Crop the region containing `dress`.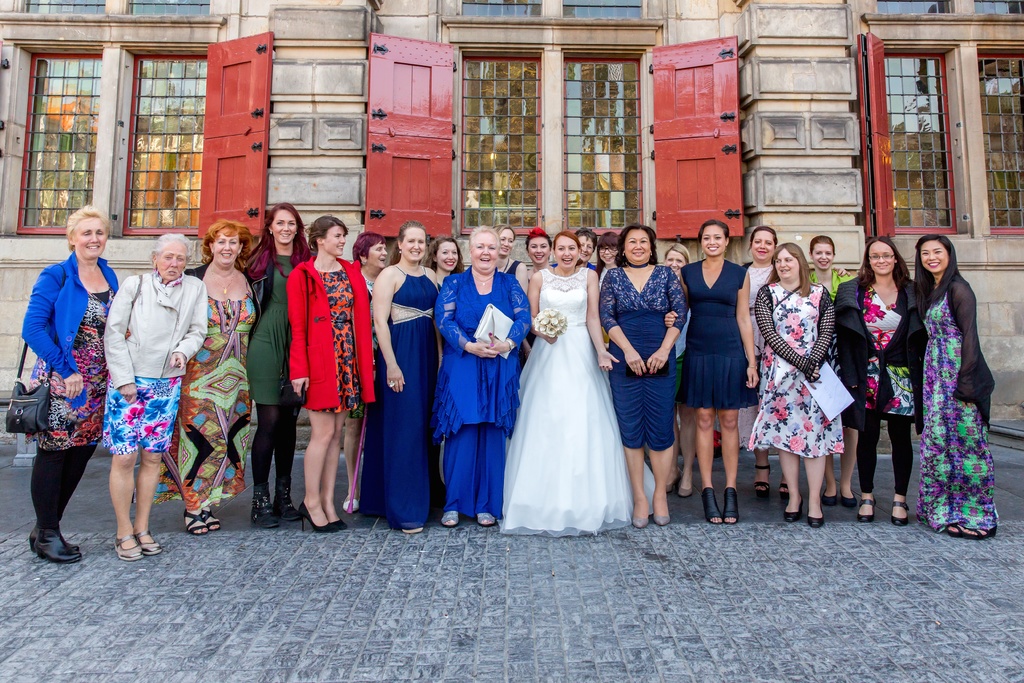
Crop region: 675:260:754:409.
